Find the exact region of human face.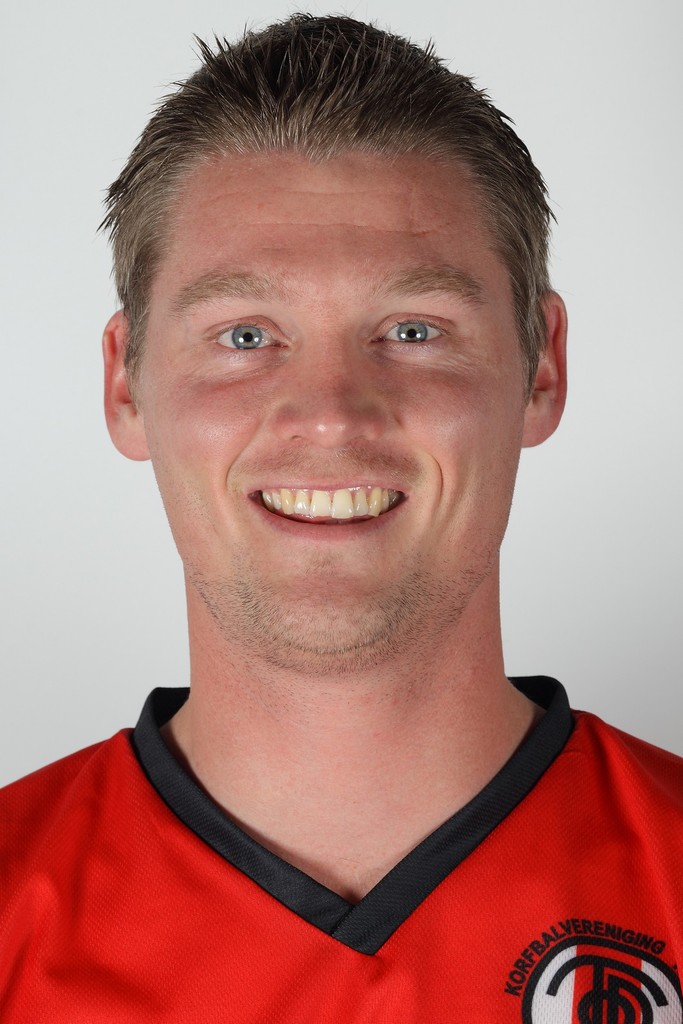
Exact region: BBox(129, 134, 526, 657).
